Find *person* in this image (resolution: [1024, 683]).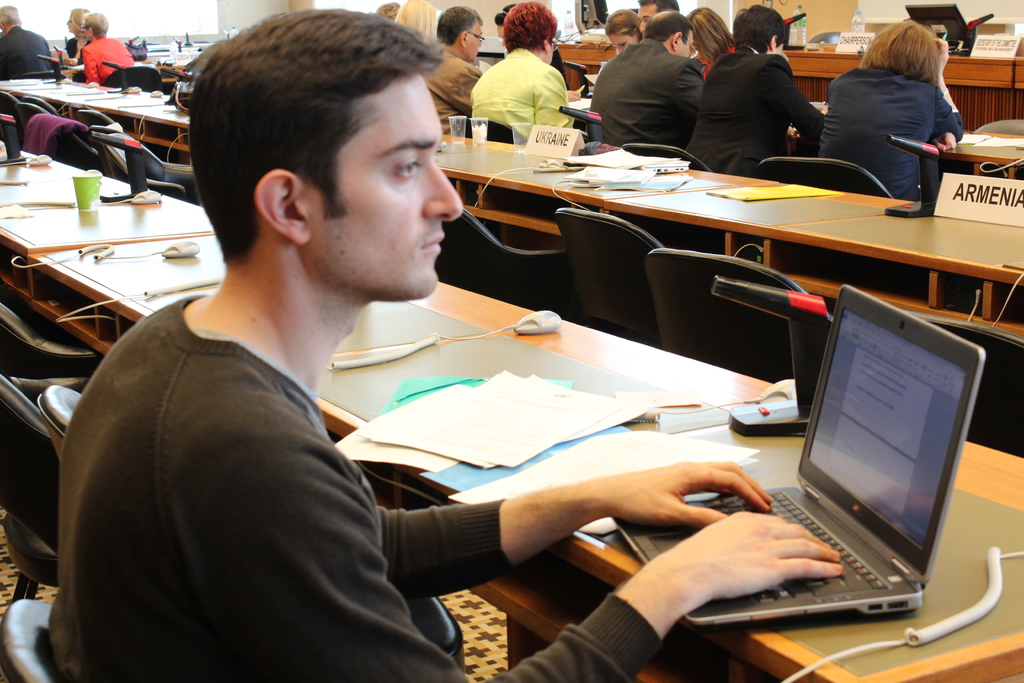
BBox(607, 15, 641, 60).
